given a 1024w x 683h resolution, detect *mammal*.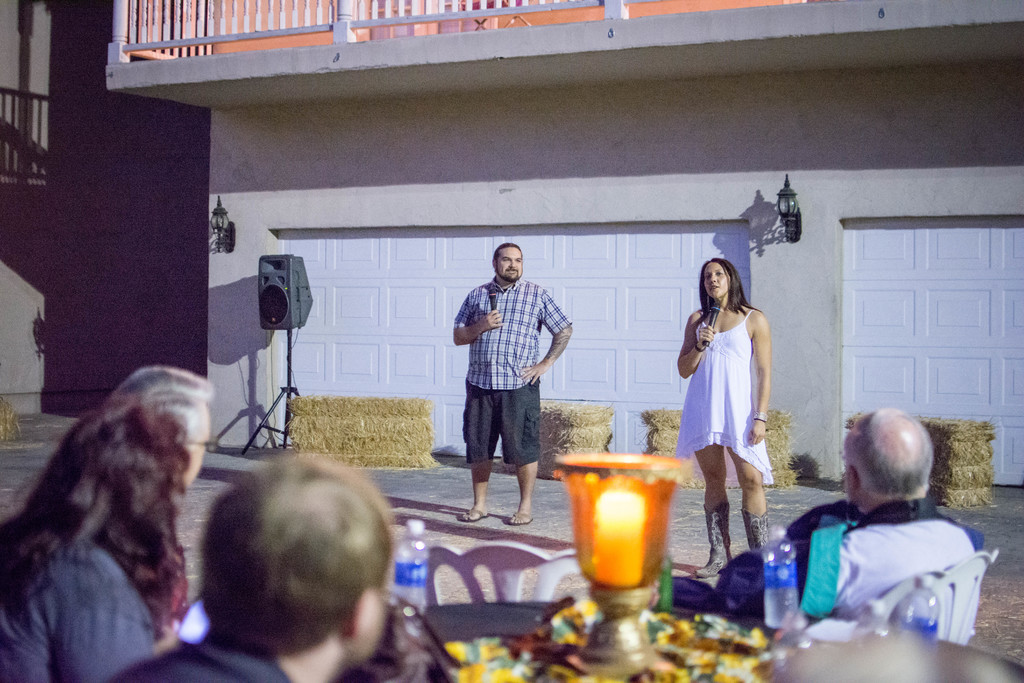
locate(0, 400, 186, 682).
